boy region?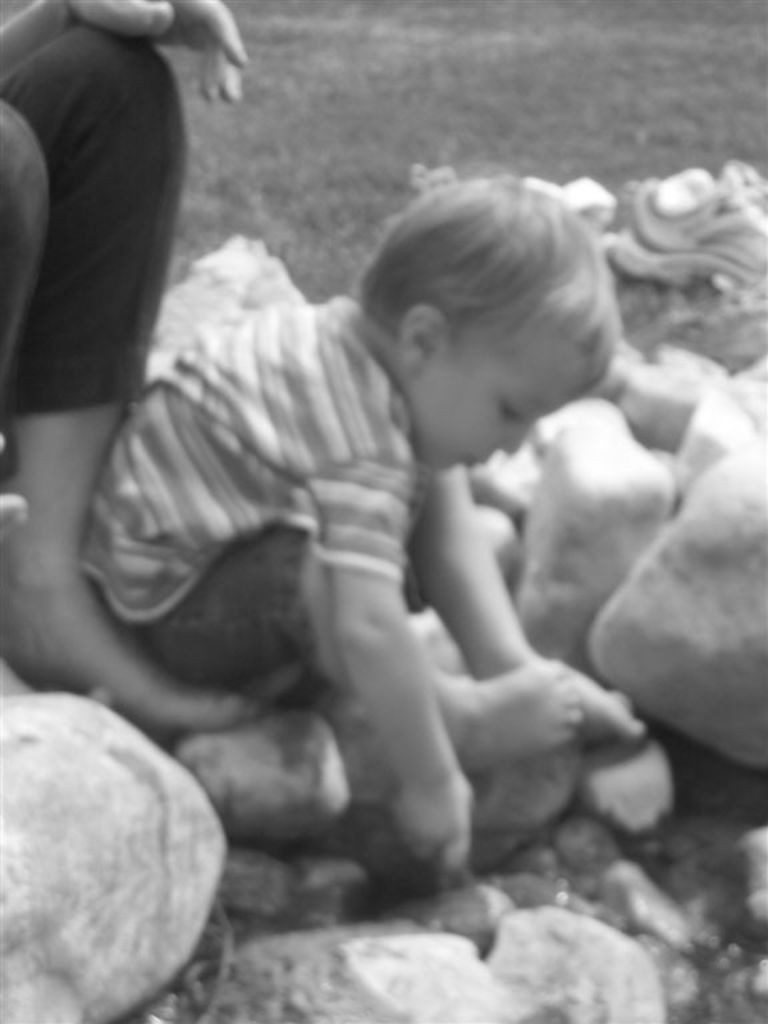
65 153 671 897
